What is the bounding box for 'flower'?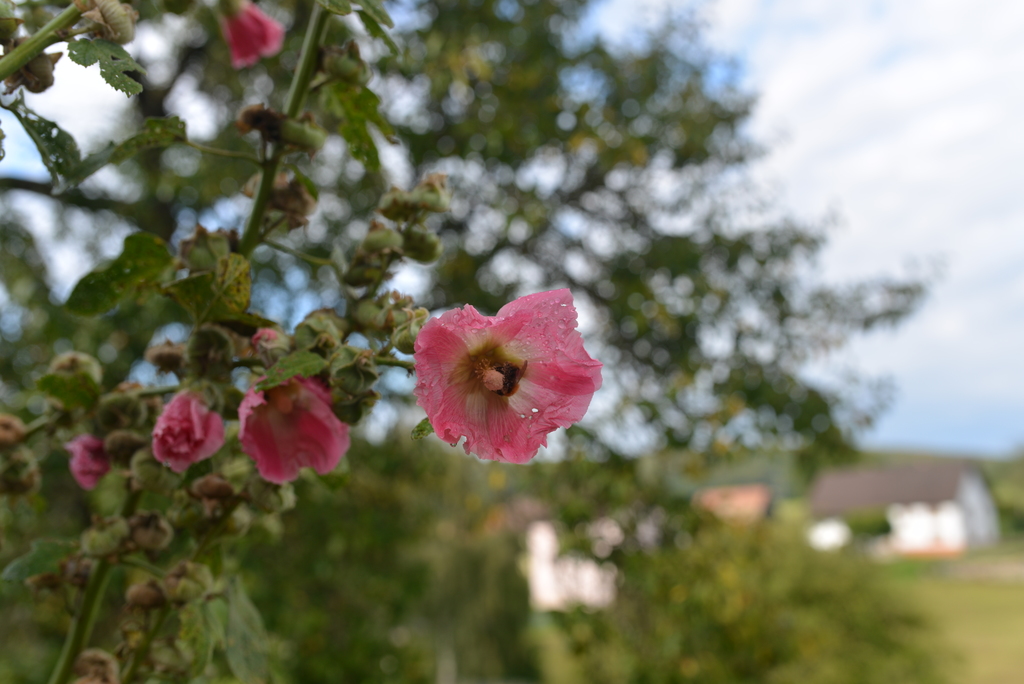
412/282/605/466.
